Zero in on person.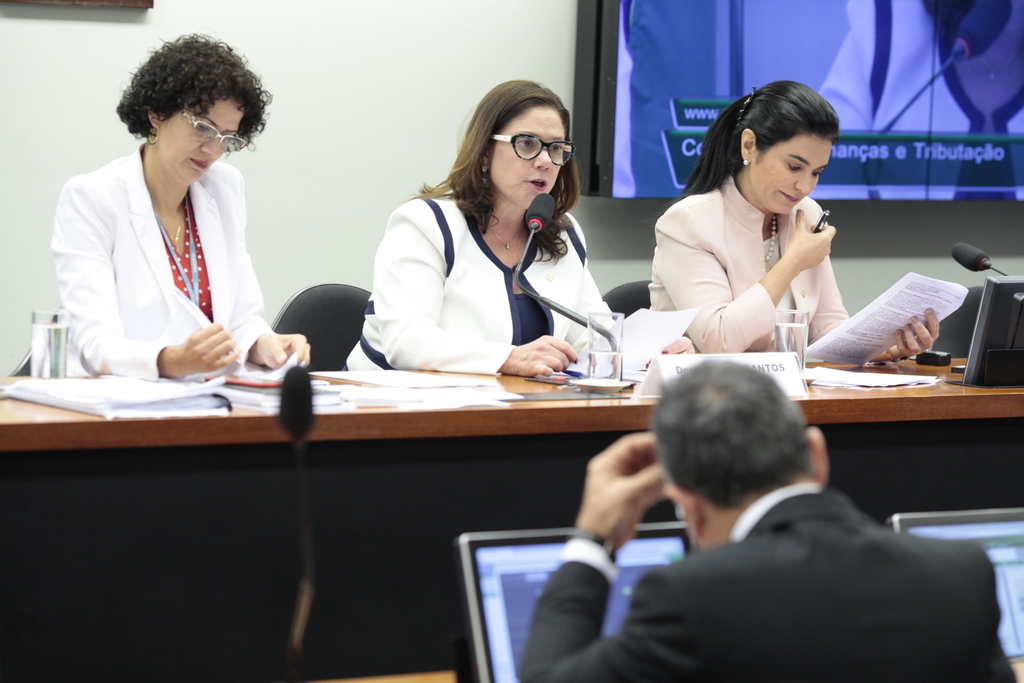
Zeroed in: l=519, t=357, r=1018, b=682.
